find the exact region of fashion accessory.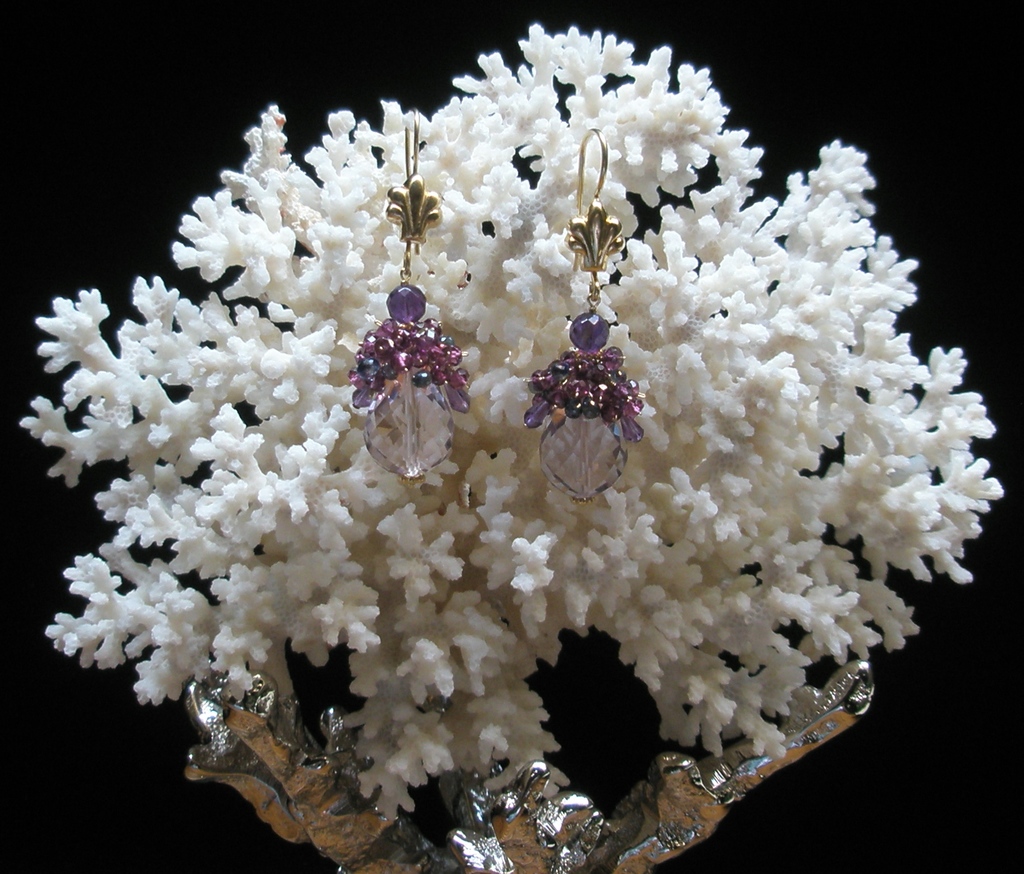
Exact region: x1=346 y1=105 x2=476 y2=480.
